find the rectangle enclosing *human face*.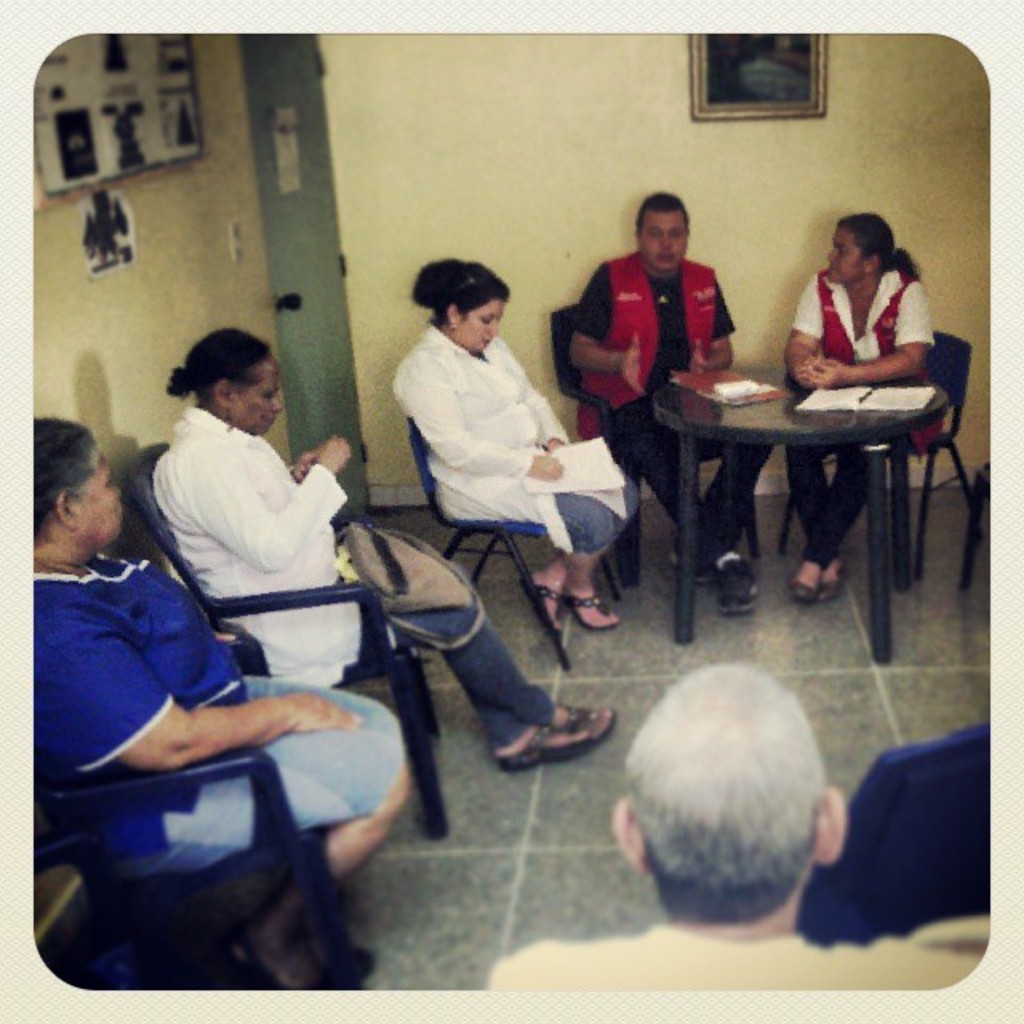
bbox=[232, 355, 285, 434].
